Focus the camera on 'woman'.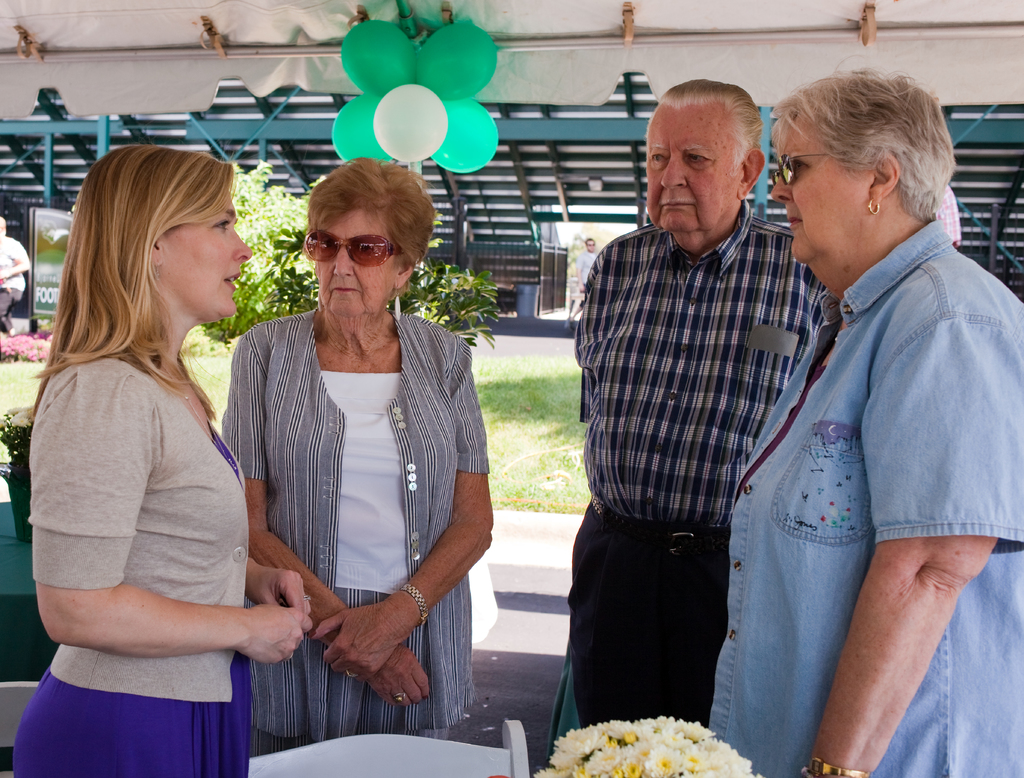
Focus region: (8,145,319,777).
